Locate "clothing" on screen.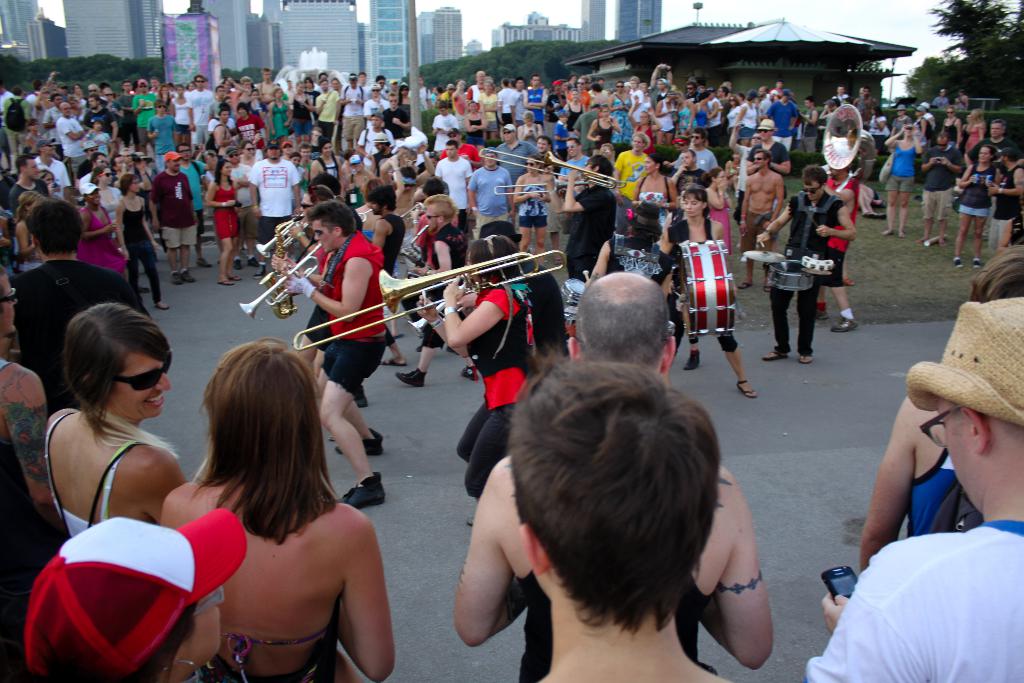
On screen at BBox(73, 101, 122, 144).
